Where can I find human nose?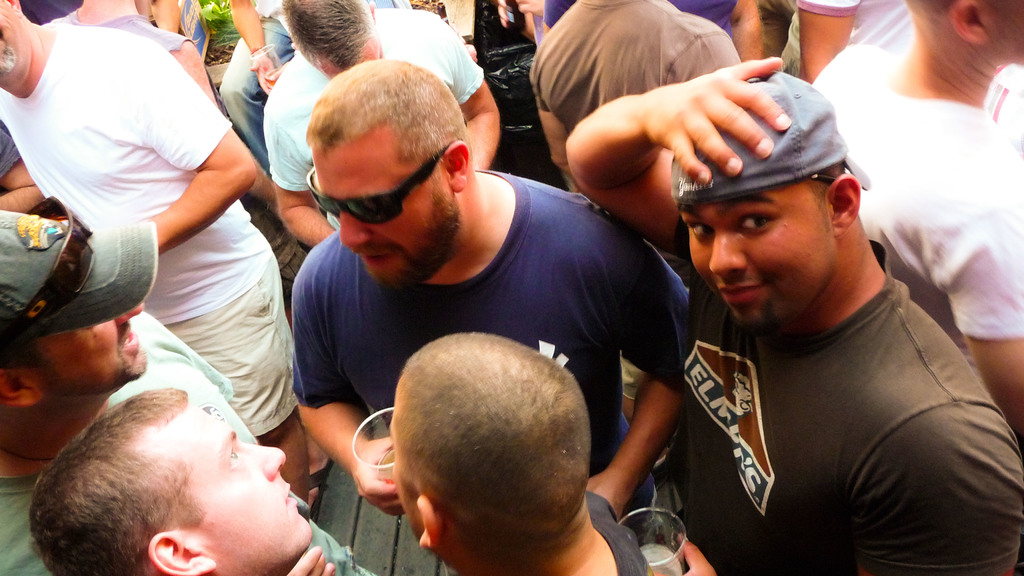
You can find it at 116 303 148 324.
